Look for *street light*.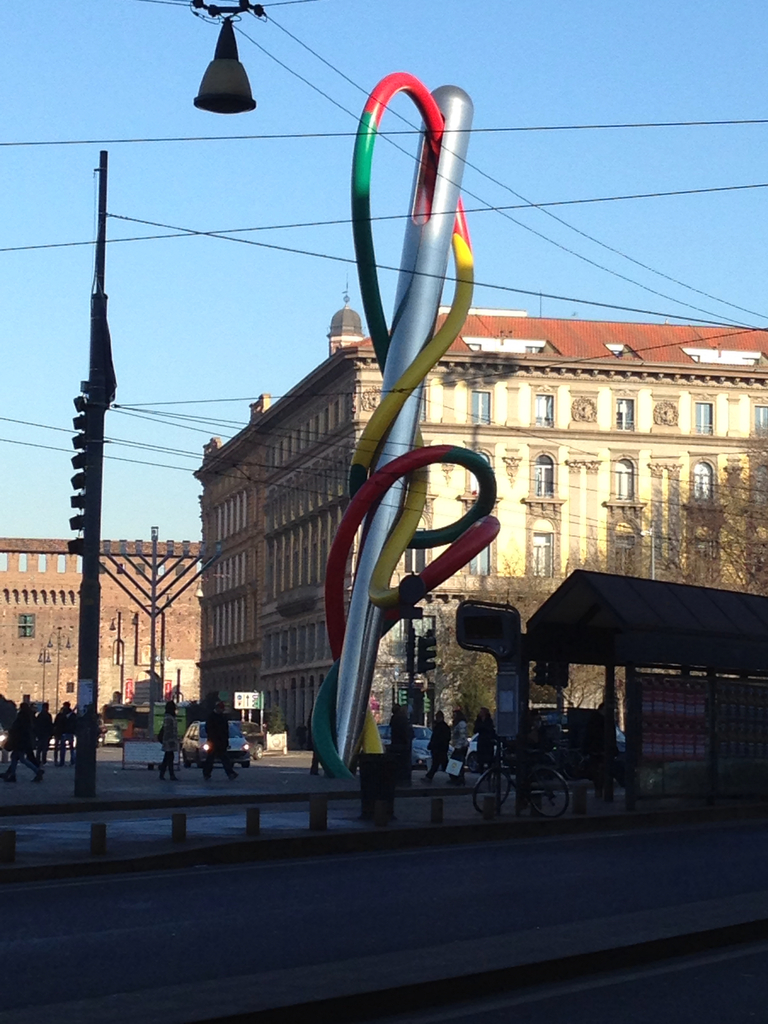
Found: (641, 522, 655, 585).
